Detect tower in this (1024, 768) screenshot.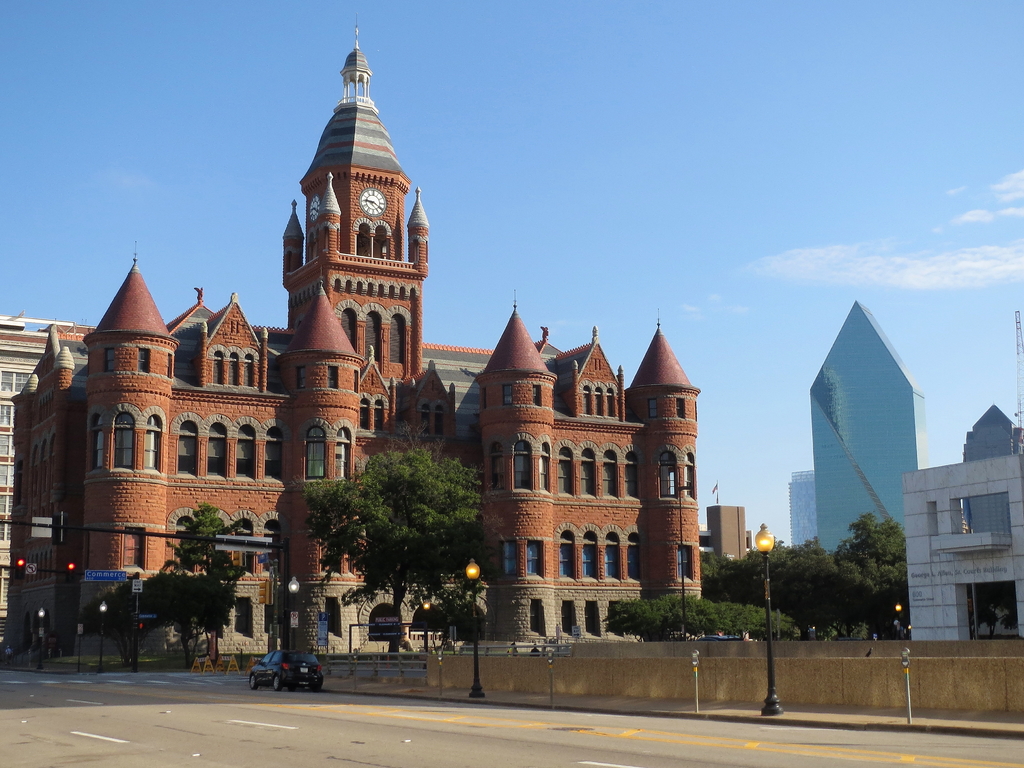
Detection: Rect(468, 331, 567, 641).
